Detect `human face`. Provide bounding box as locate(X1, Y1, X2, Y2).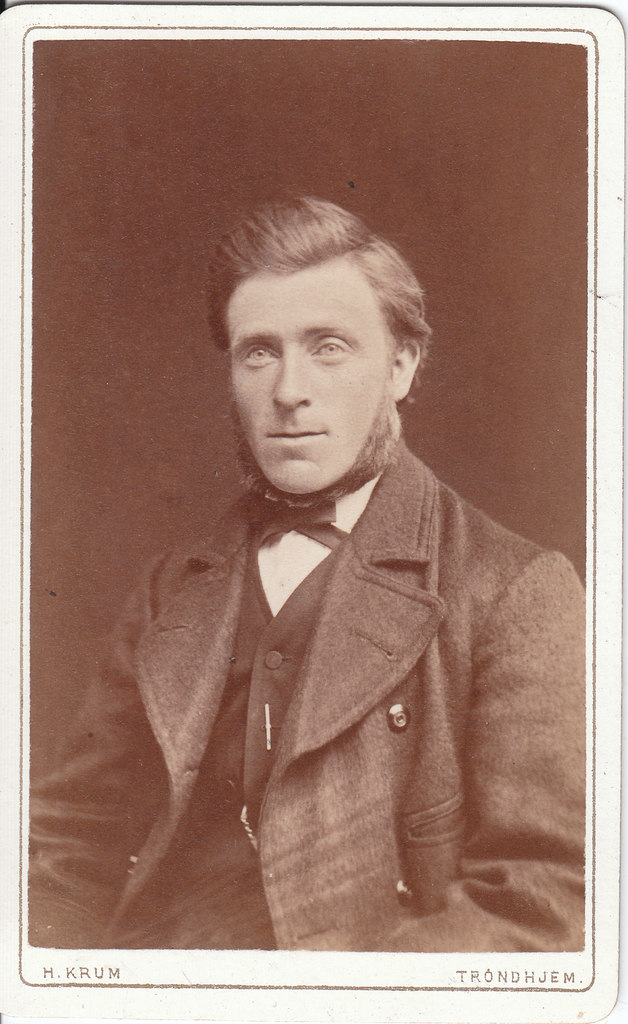
locate(227, 239, 410, 488).
